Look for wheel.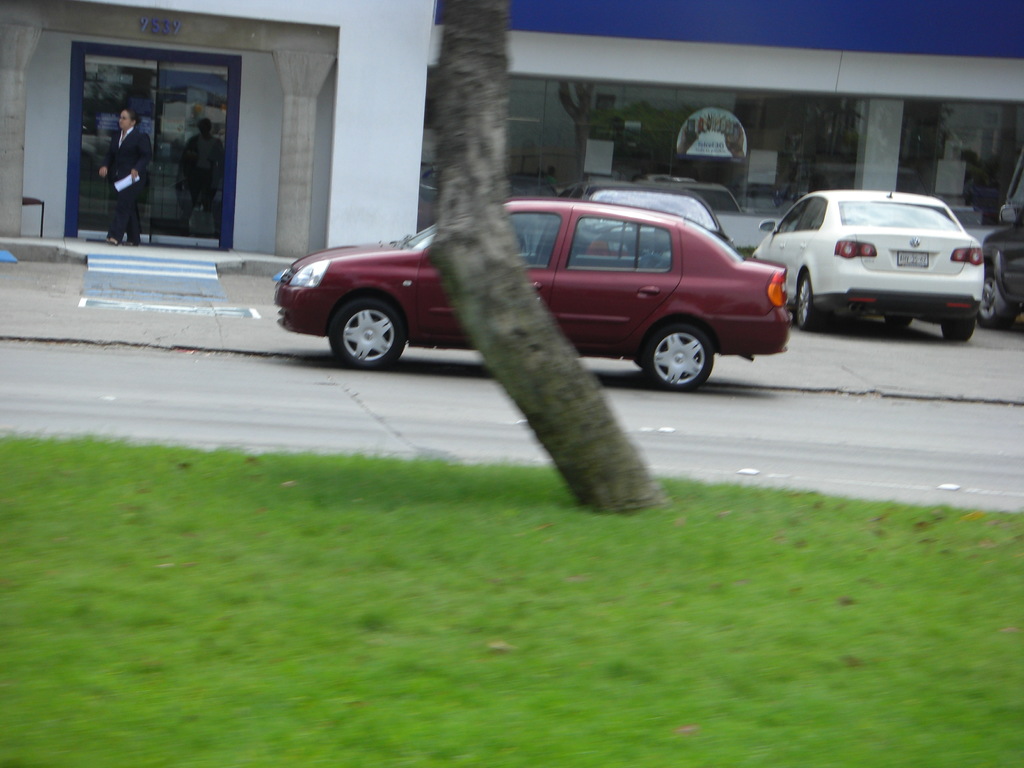
Found: (979, 264, 1014, 326).
